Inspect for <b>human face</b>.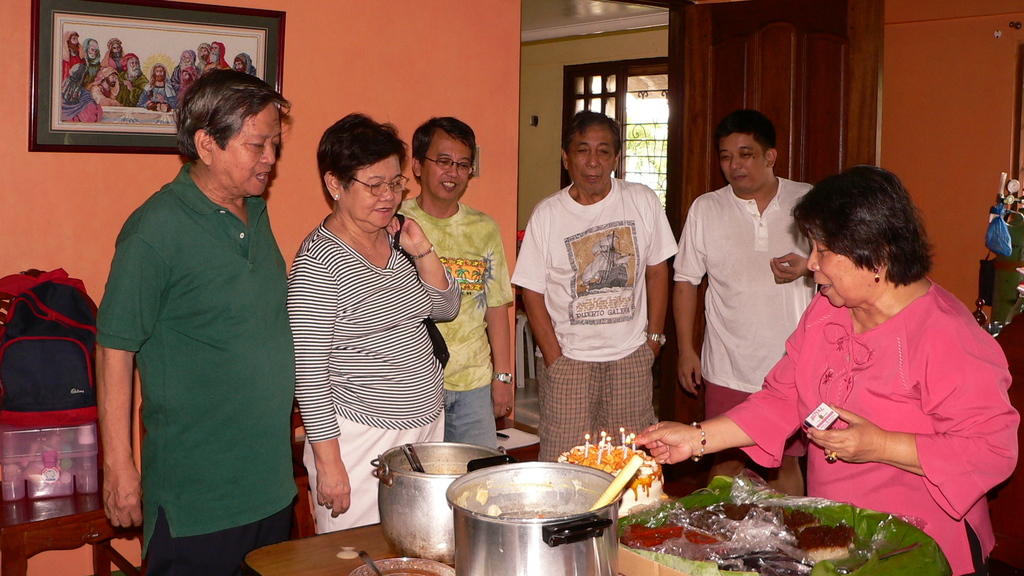
Inspection: 567:123:617:196.
